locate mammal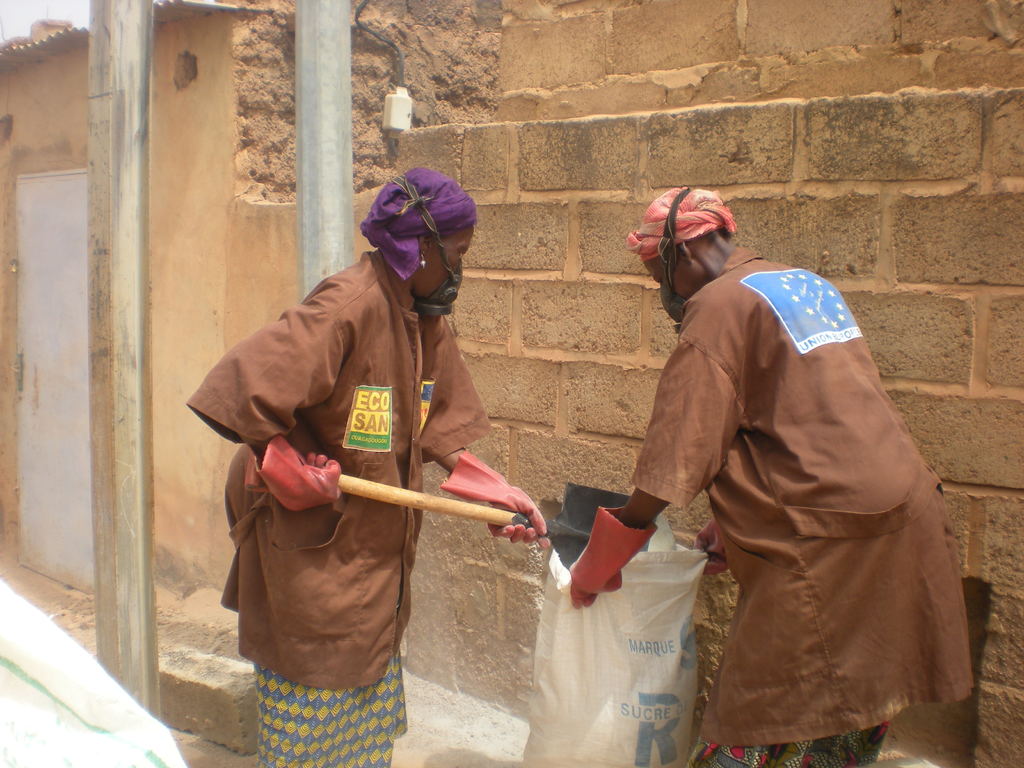
left=567, top=184, right=975, bottom=767
